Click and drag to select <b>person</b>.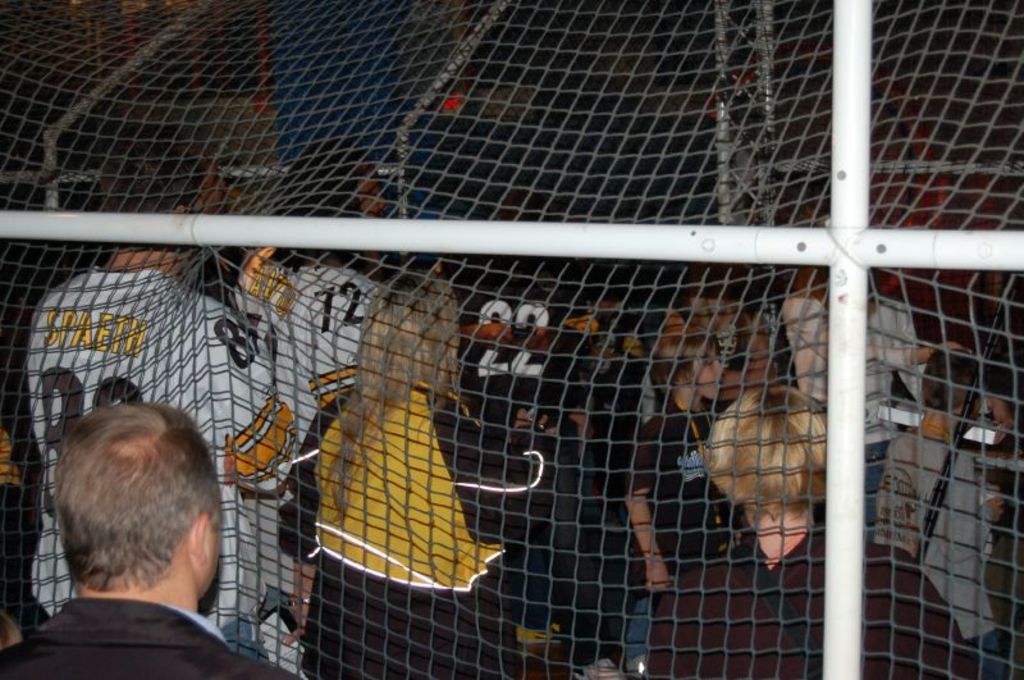
Selection: left=872, top=348, right=1007, bottom=679.
